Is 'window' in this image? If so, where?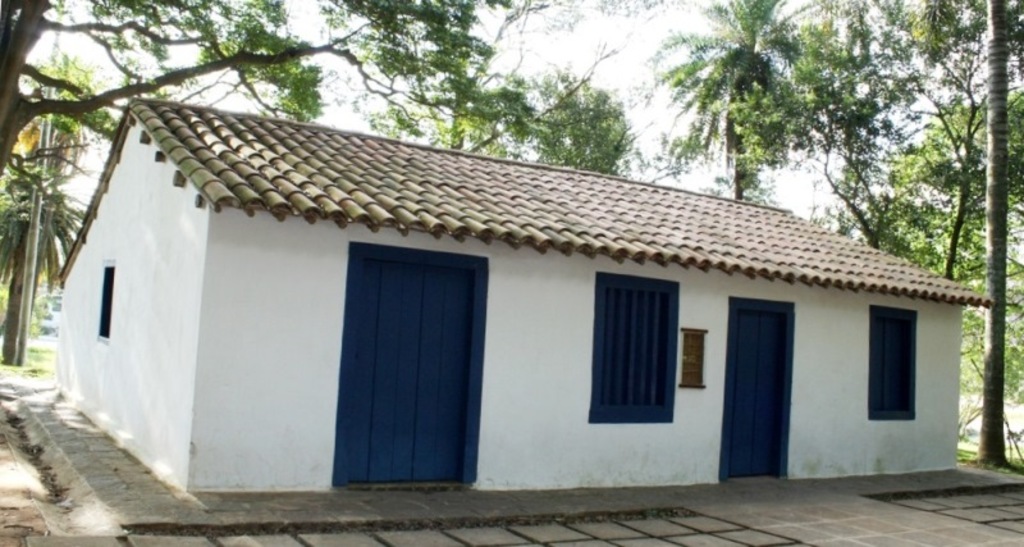
Yes, at select_region(95, 265, 113, 342).
